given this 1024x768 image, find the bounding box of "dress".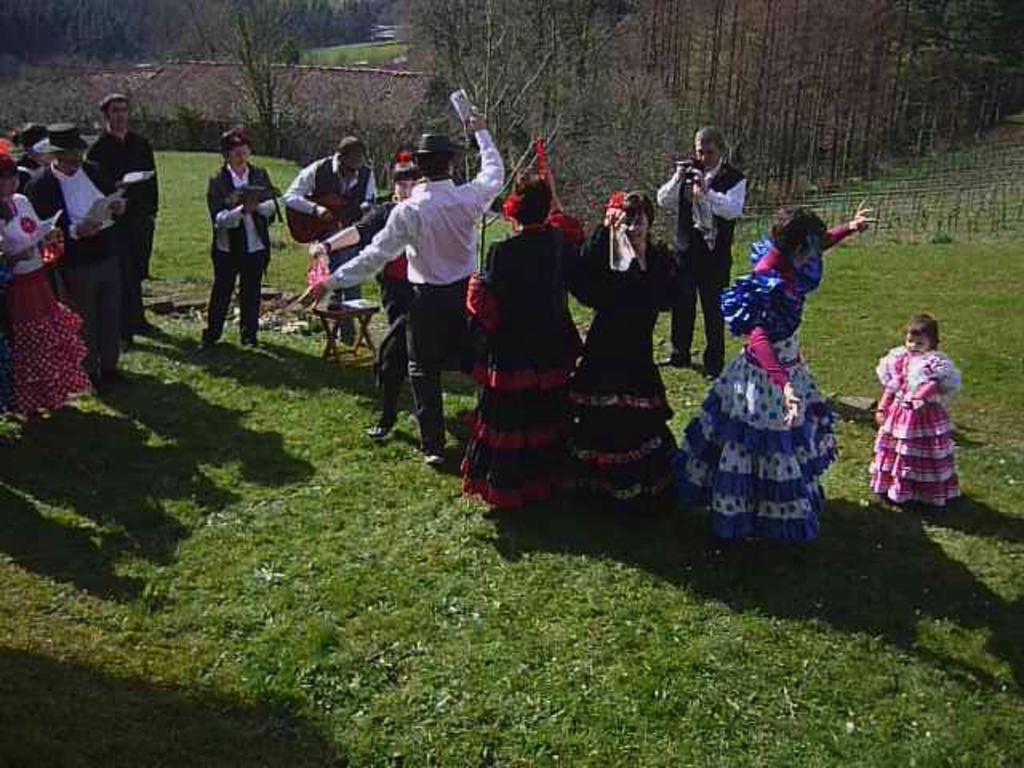
select_region(680, 235, 843, 522).
